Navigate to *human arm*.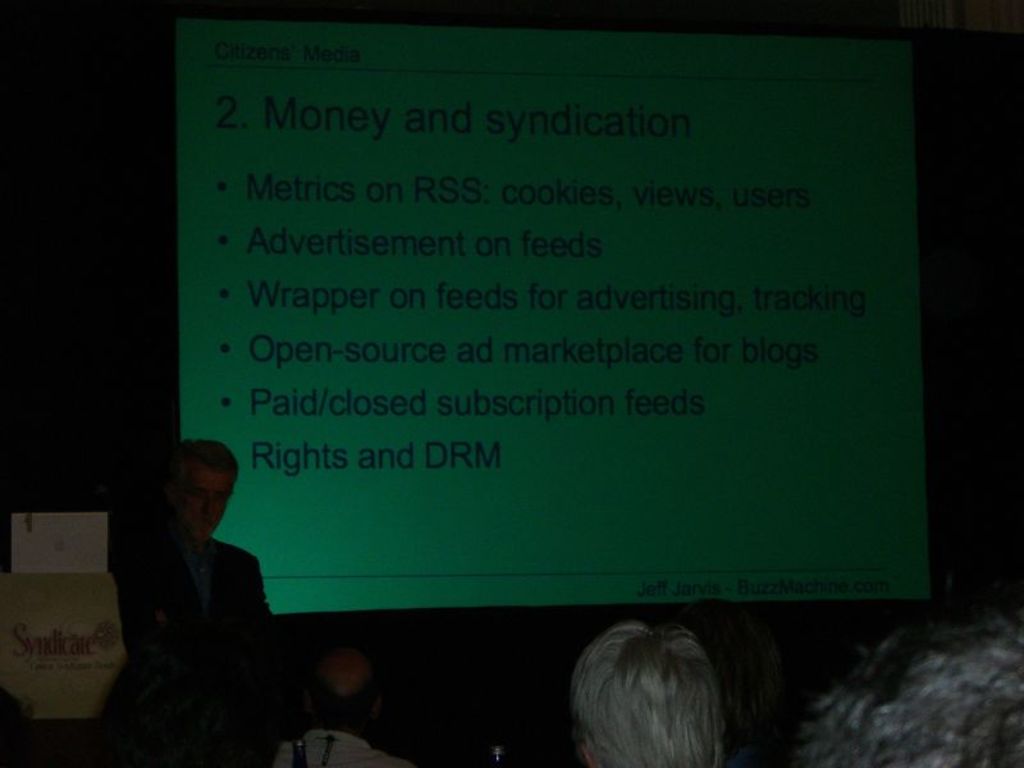
Navigation target: <box>229,557,357,705</box>.
